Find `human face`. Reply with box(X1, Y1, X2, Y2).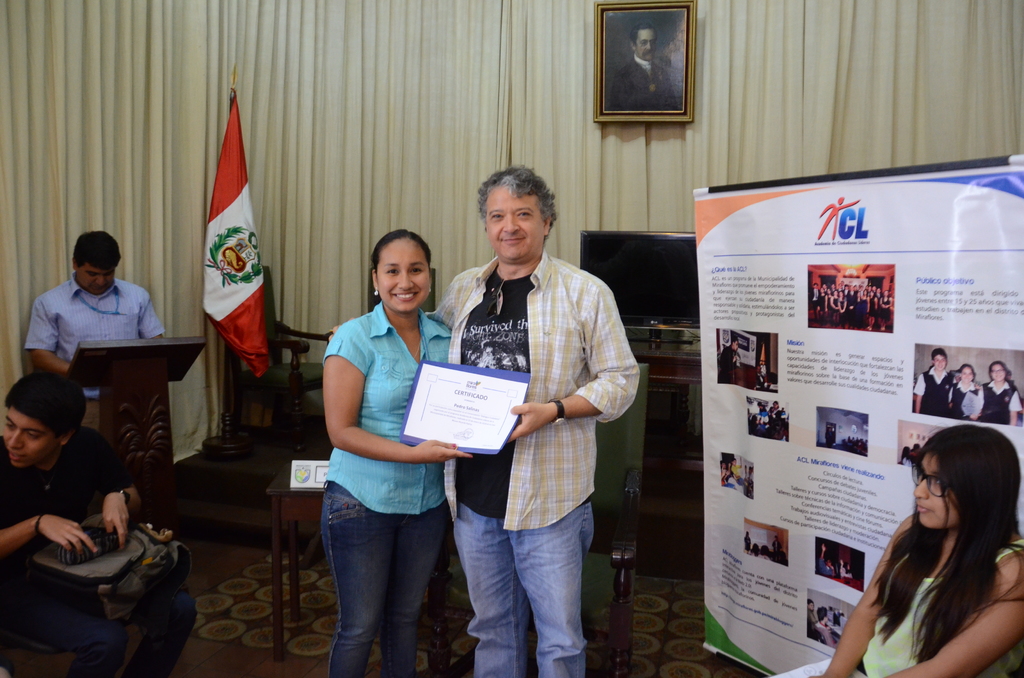
box(75, 262, 117, 293).
